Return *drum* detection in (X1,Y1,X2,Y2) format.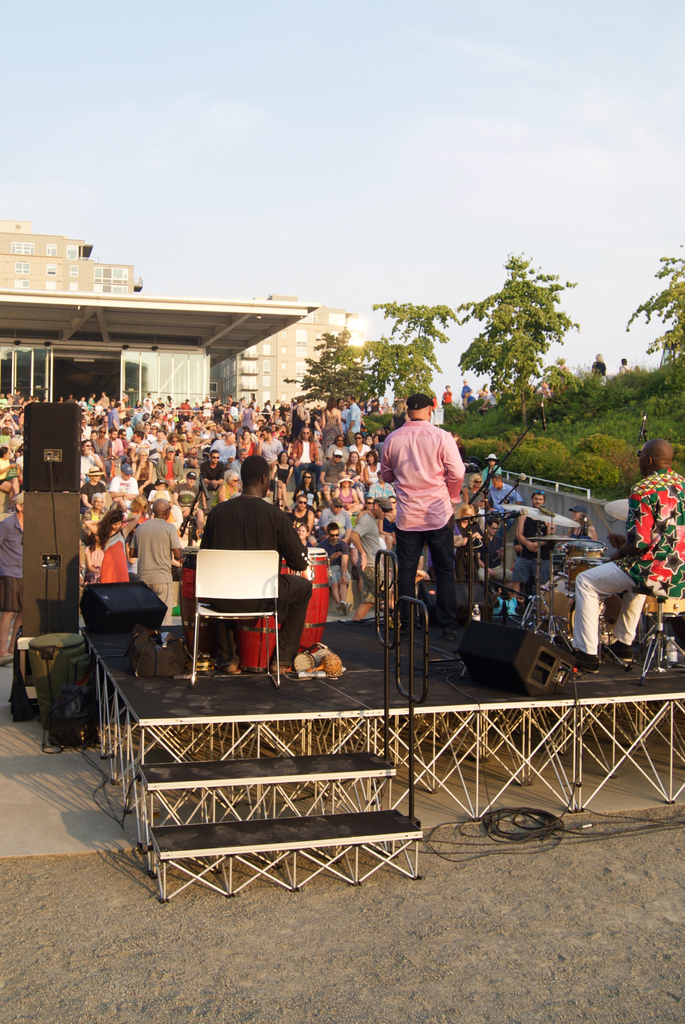
(285,550,333,655).
